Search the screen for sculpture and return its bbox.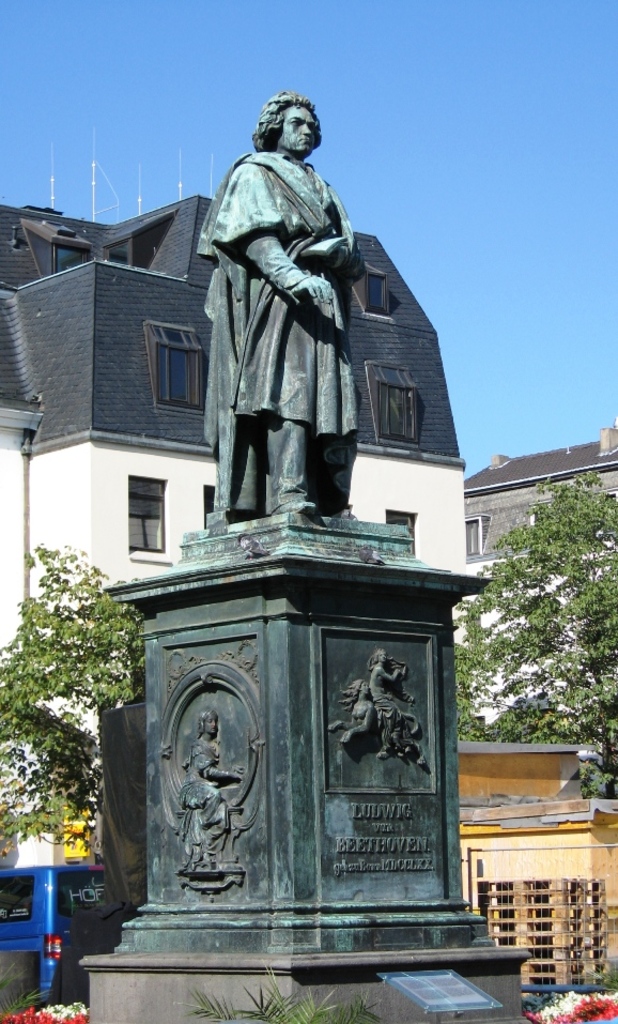
Found: rect(170, 707, 253, 897).
